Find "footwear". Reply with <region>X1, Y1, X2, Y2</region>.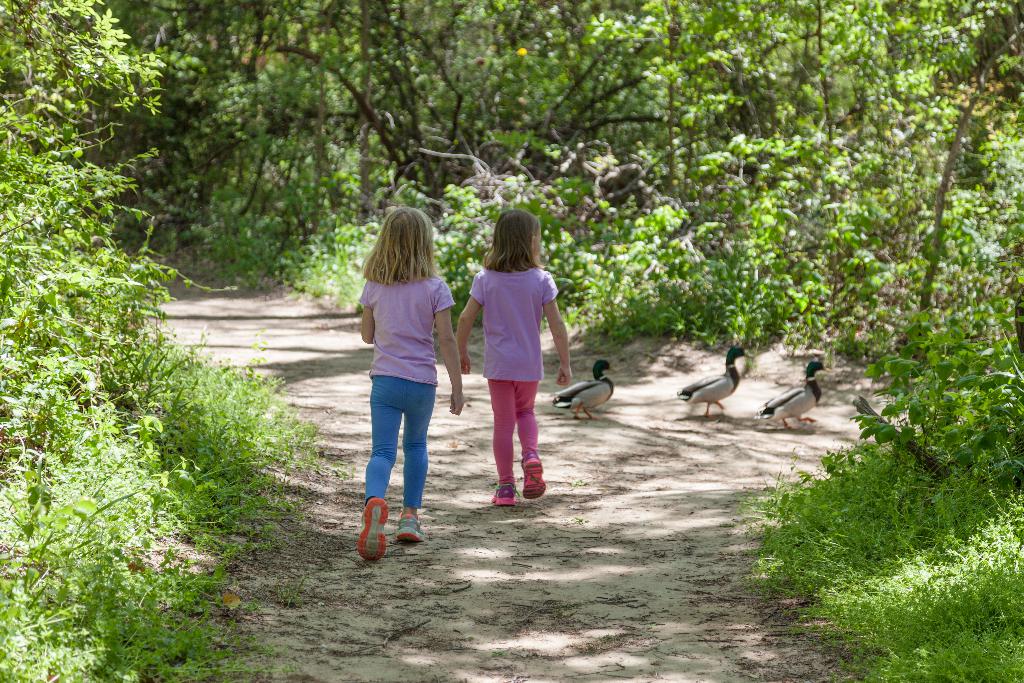
<region>352, 494, 417, 563</region>.
